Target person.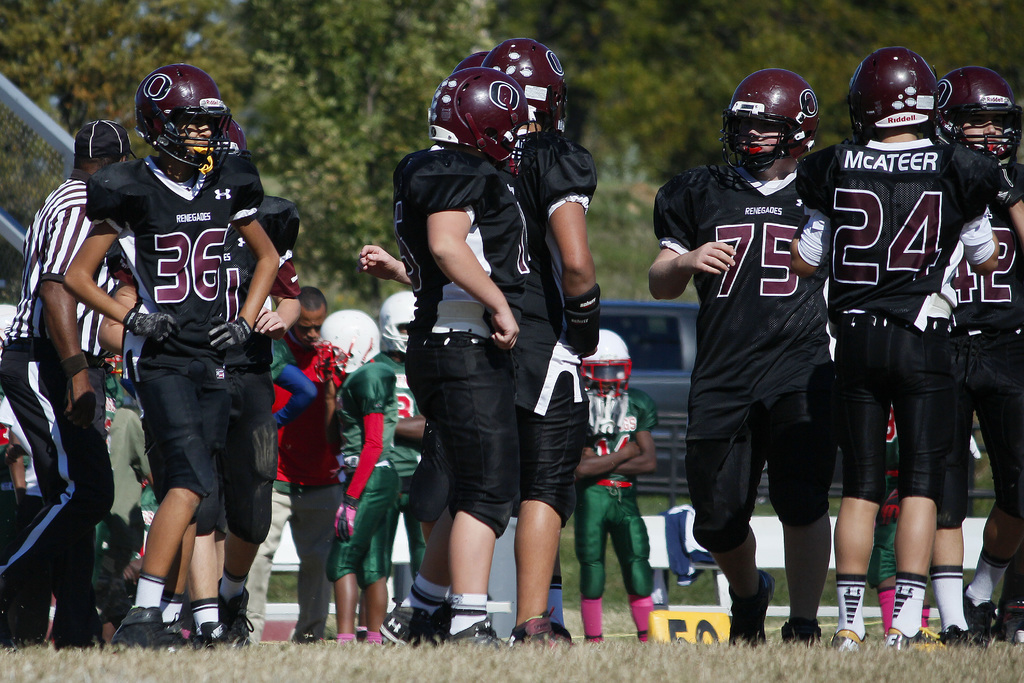
Target region: rect(797, 42, 997, 643).
